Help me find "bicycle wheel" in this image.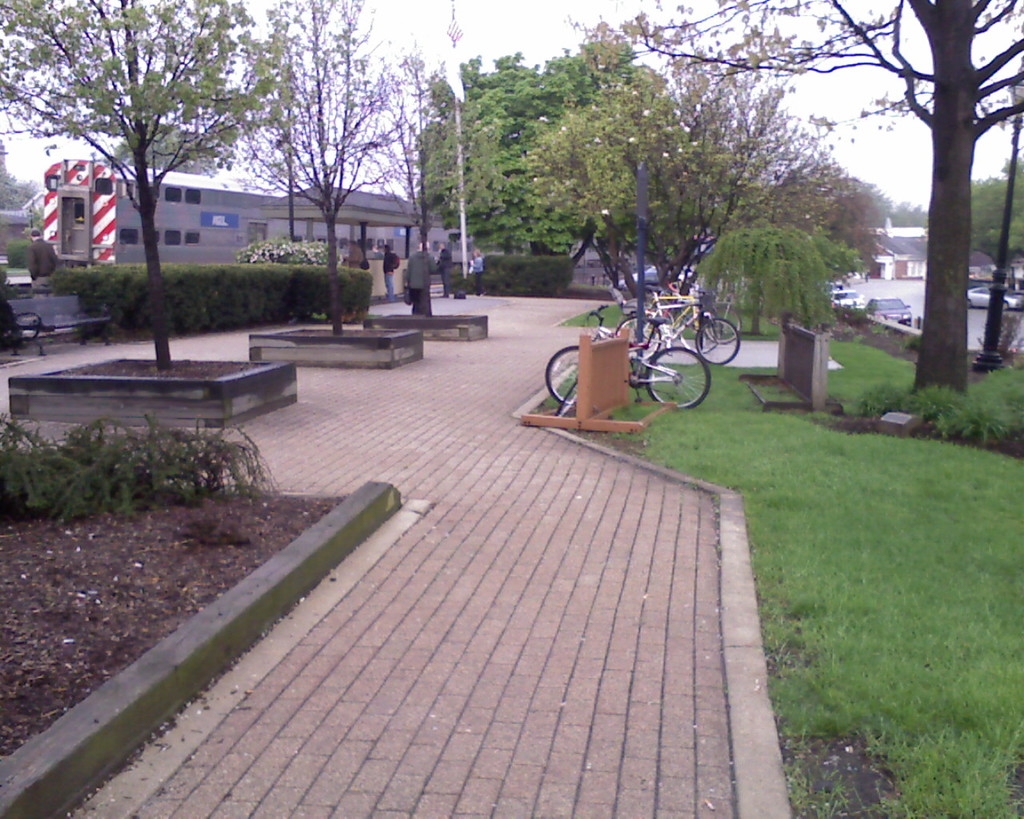
Found it: x1=643 y1=337 x2=718 y2=406.
